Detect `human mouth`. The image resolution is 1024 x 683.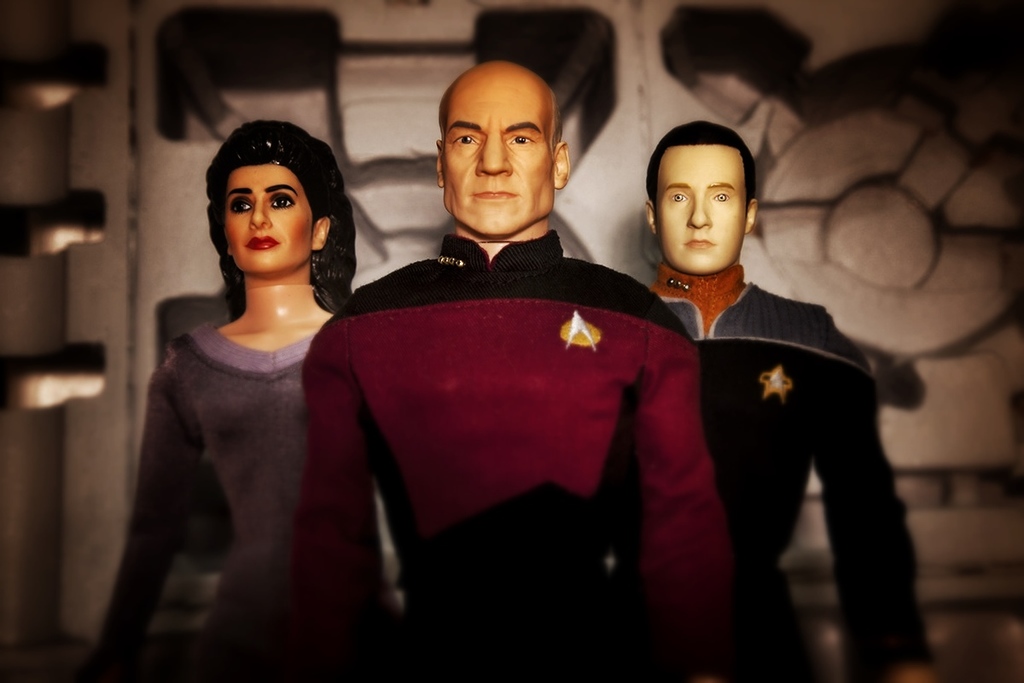
471, 185, 519, 202.
